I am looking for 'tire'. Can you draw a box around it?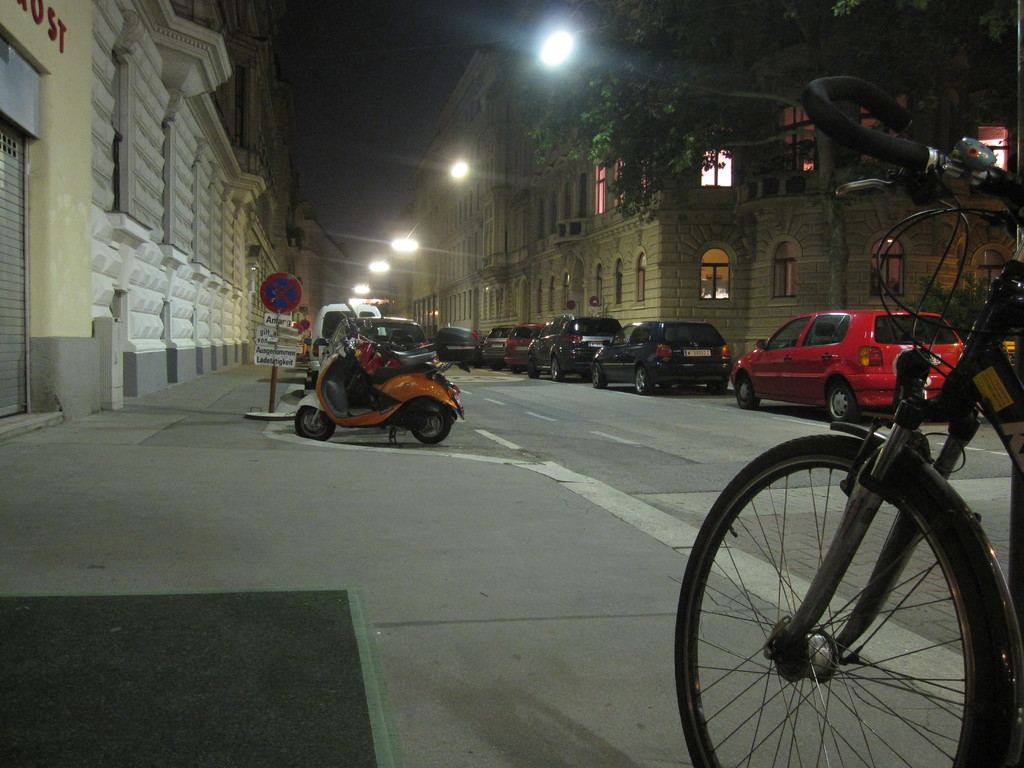
Sure, the bounding box is region(411, 397, 454, 445).
